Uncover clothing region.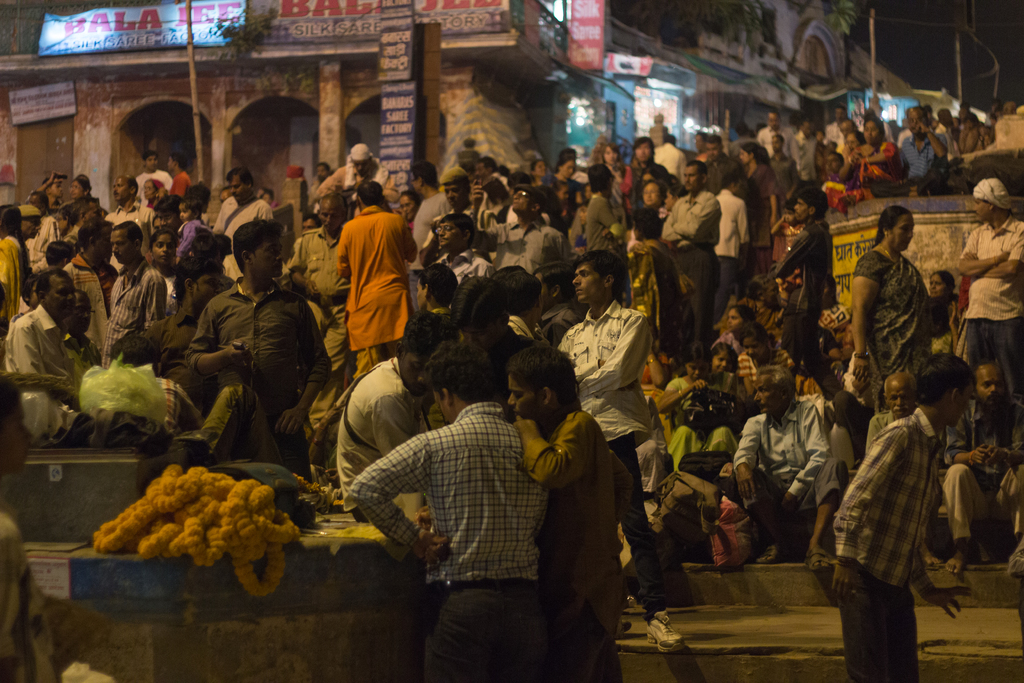
Uncovered: bbox=[586, 190, 625, 254].
